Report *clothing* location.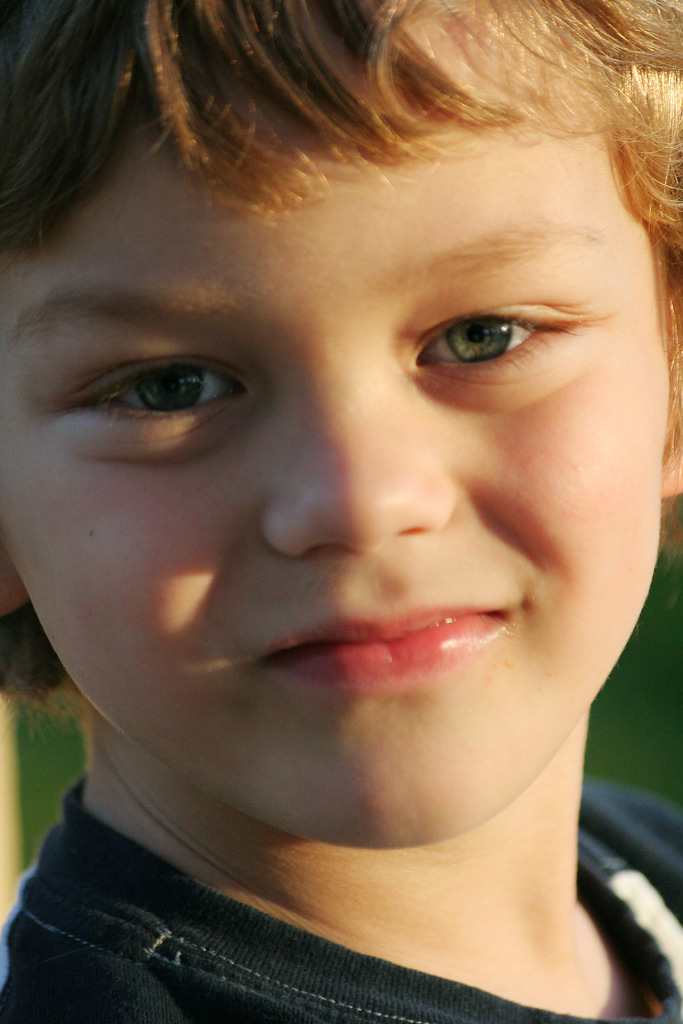
Report: detection(0, 770, 682, 1019).
